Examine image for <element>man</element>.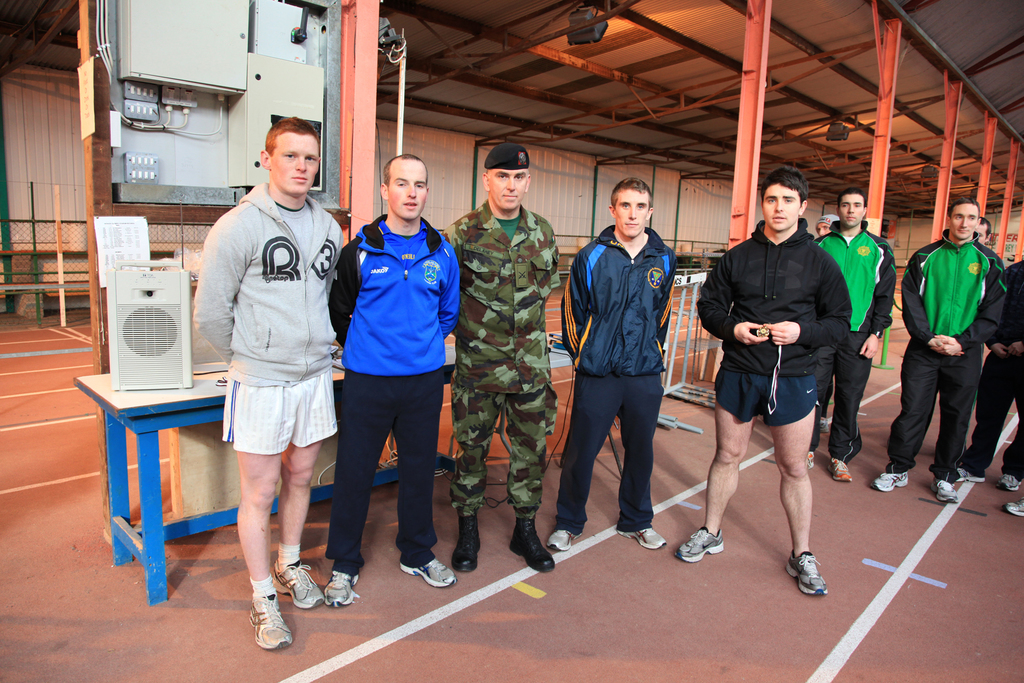
Examination result: (x1=550, y1=173, x2=681, y2=555).
